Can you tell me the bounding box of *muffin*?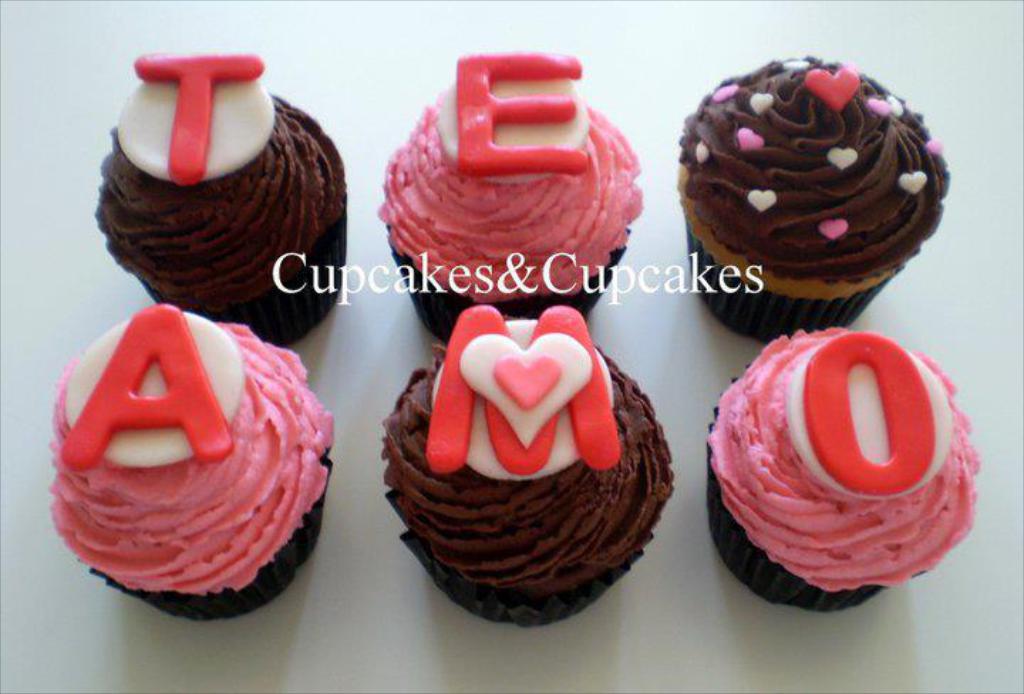
region(375, 51, 650, 341).
